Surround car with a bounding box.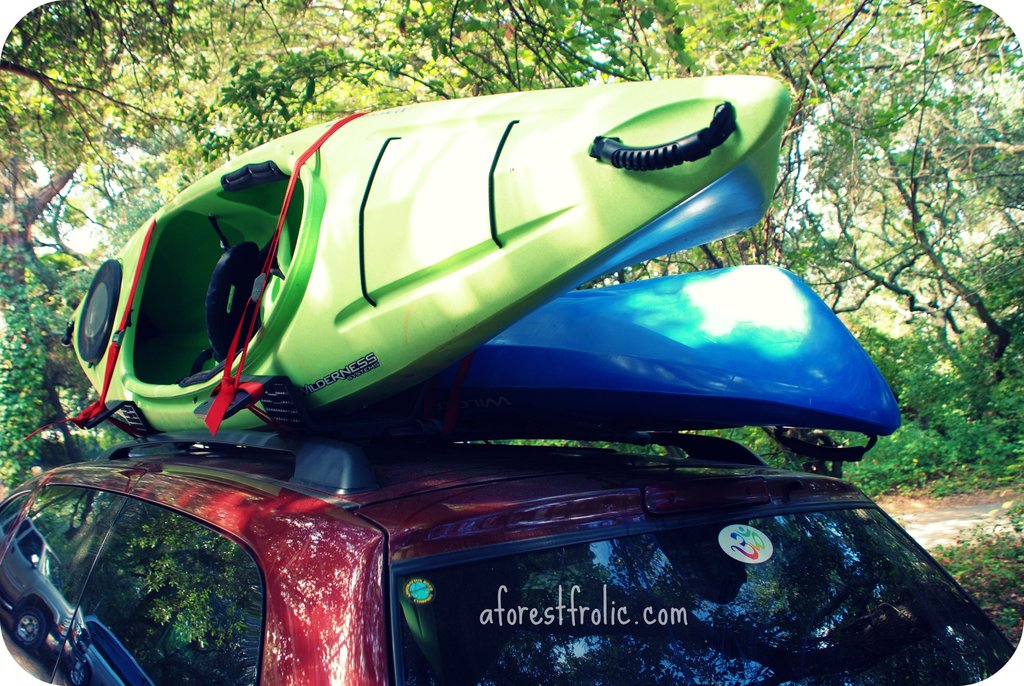
x1=0, y1=436, x2=1012, y2=685.
